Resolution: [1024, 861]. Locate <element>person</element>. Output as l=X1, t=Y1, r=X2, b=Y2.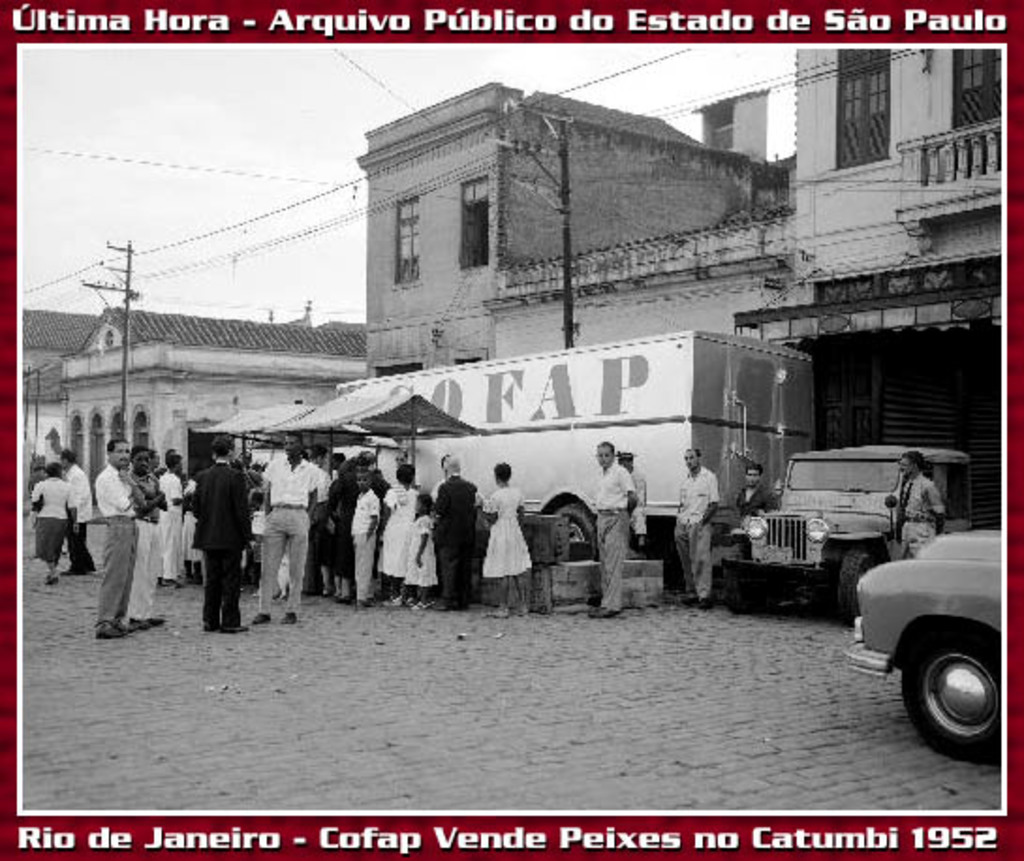
l=483, t=459, r=530, b=611.
